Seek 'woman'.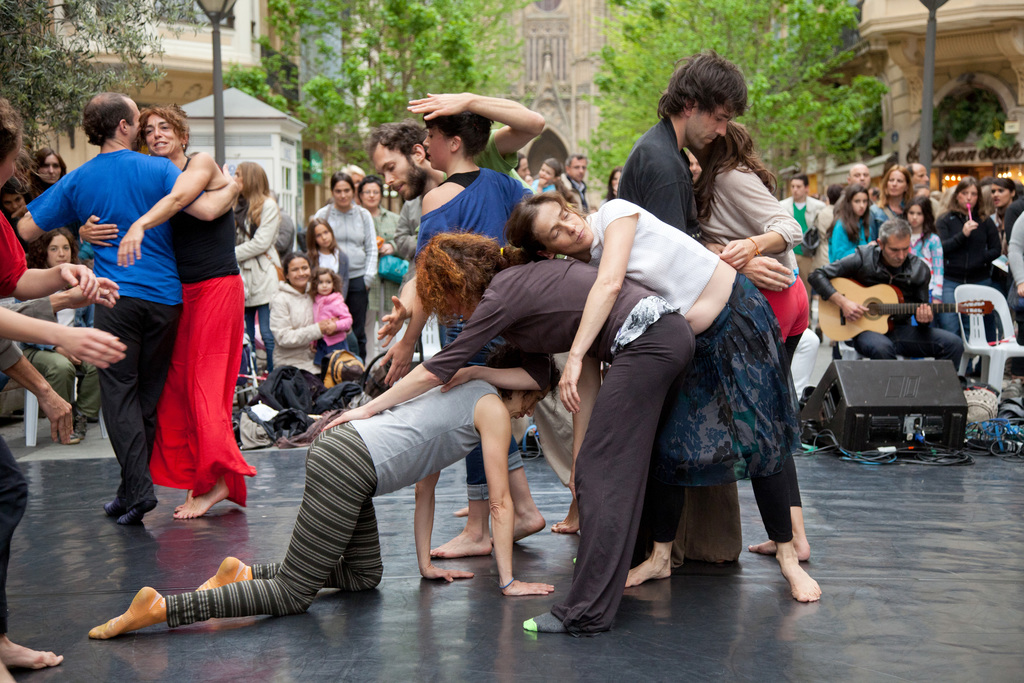
bbox=(30, 229, 75, 273).
